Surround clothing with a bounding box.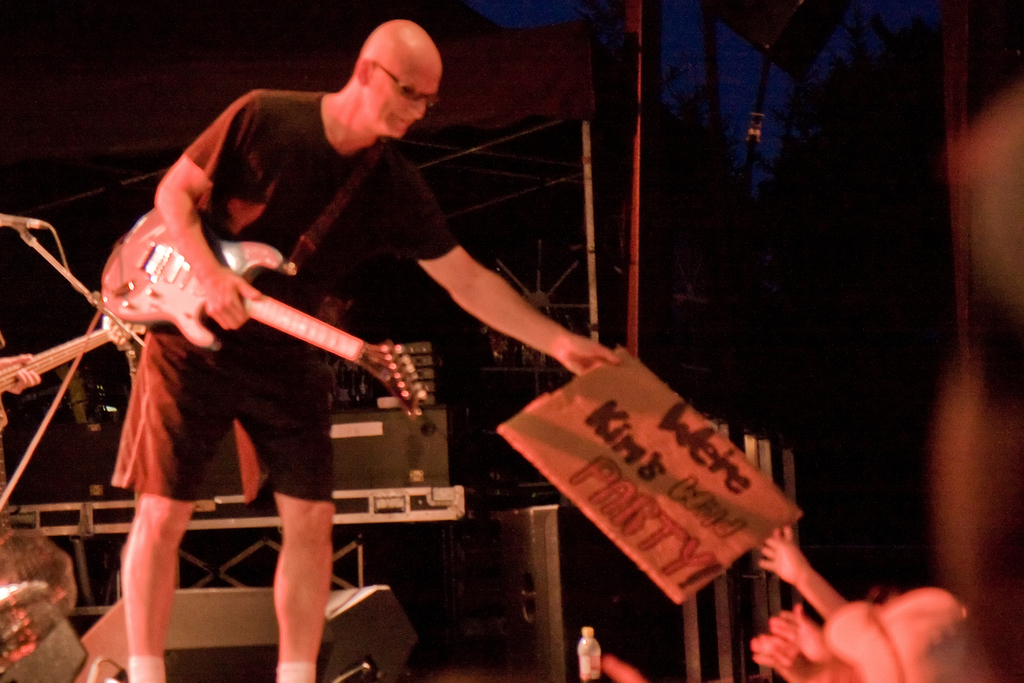
(89,116,435,533).
